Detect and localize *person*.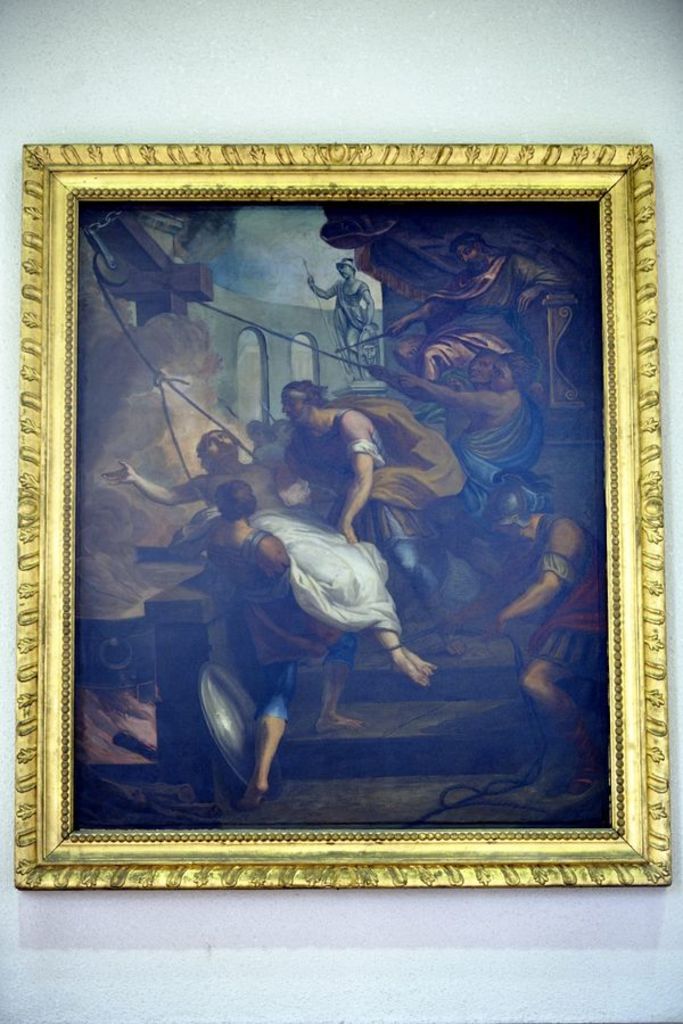
Localized at [x1=205, y1=479, x2=369, y2=818].
